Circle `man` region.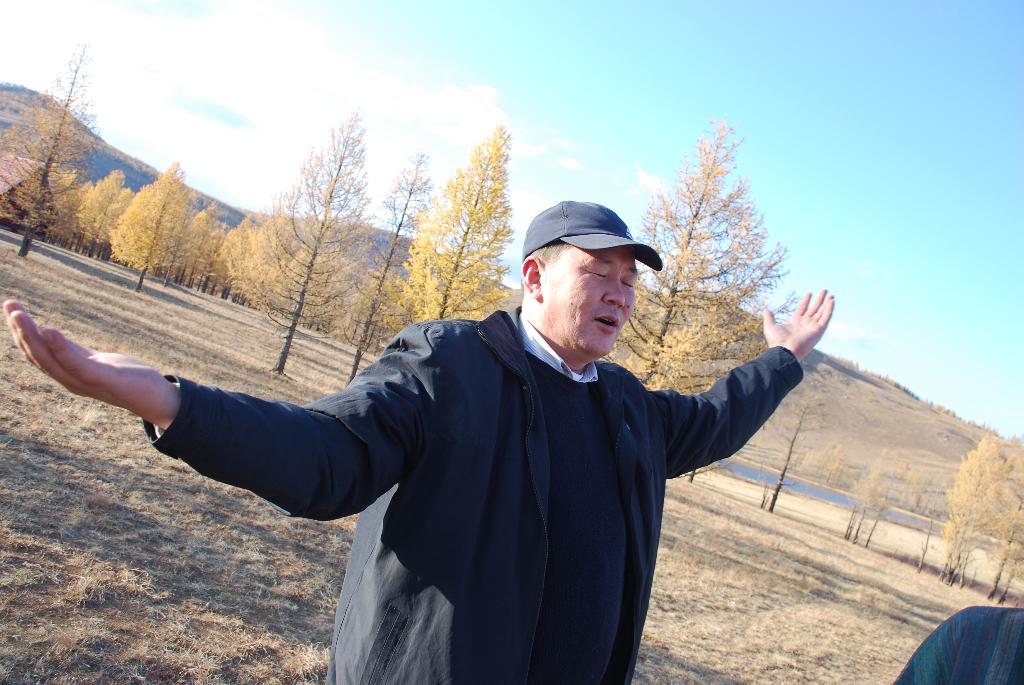
Region: 1, 198, 834, 684.
